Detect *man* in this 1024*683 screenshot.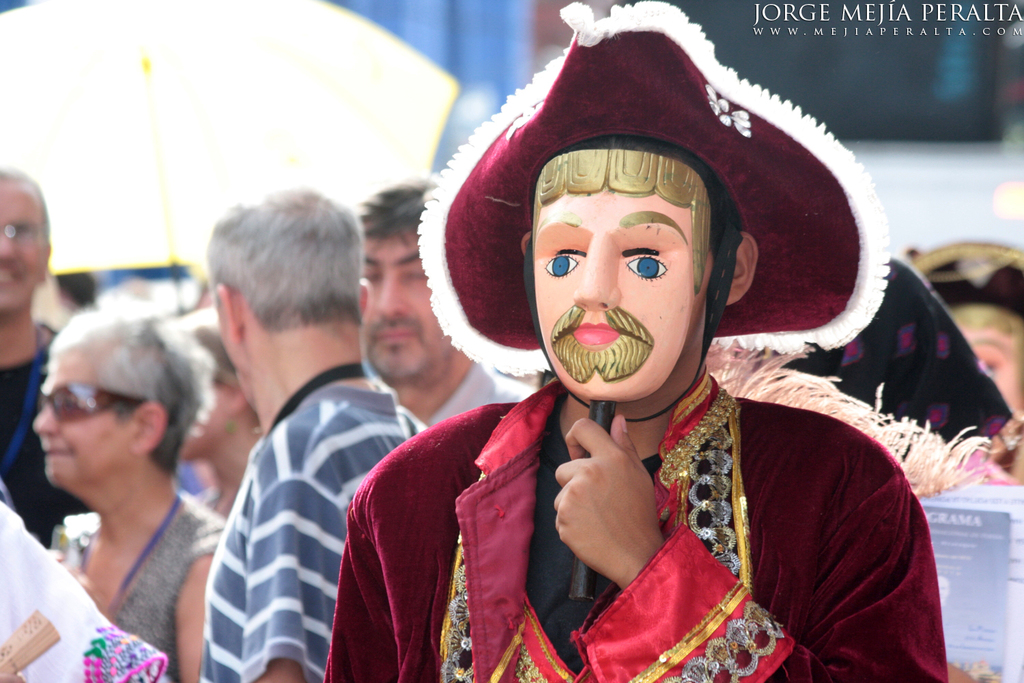
Detection: bbox=[360, 176, 543, 430].
